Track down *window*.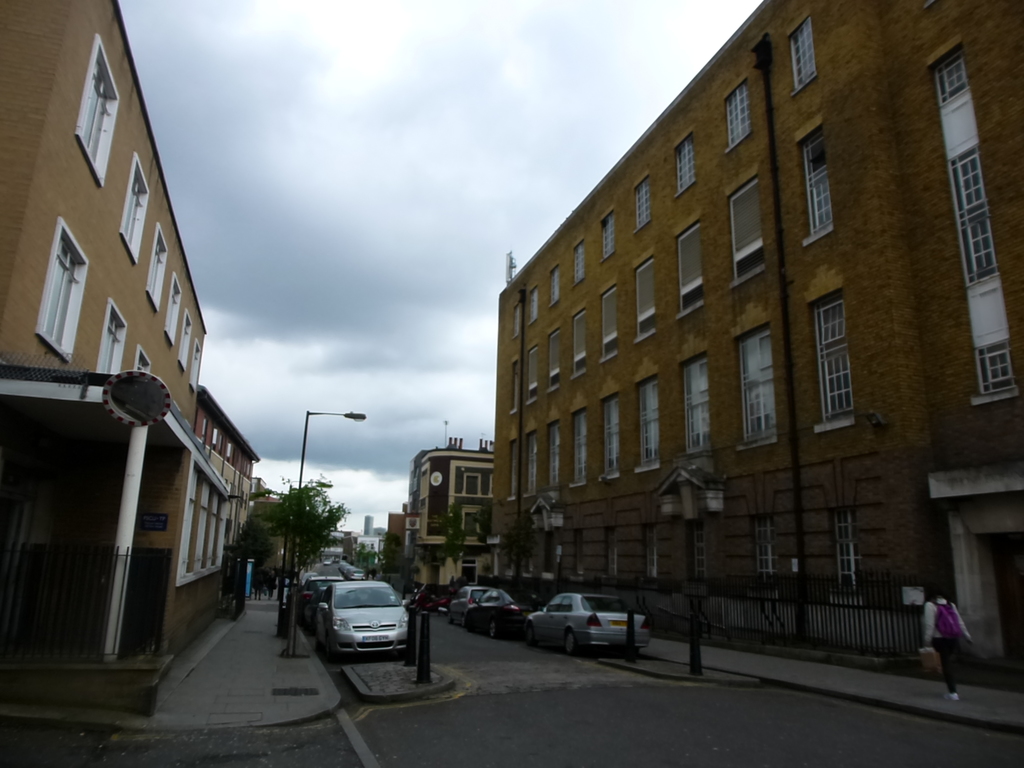
Tracked to l=152, t=230, r=178, b=296.
